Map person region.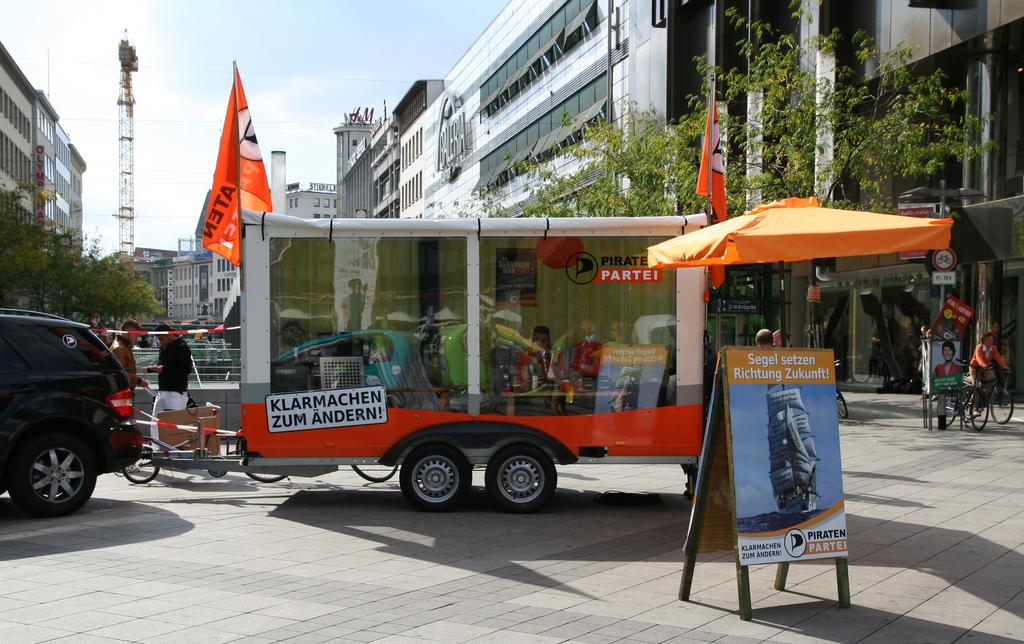
Mapped to 142,324,193,452.
